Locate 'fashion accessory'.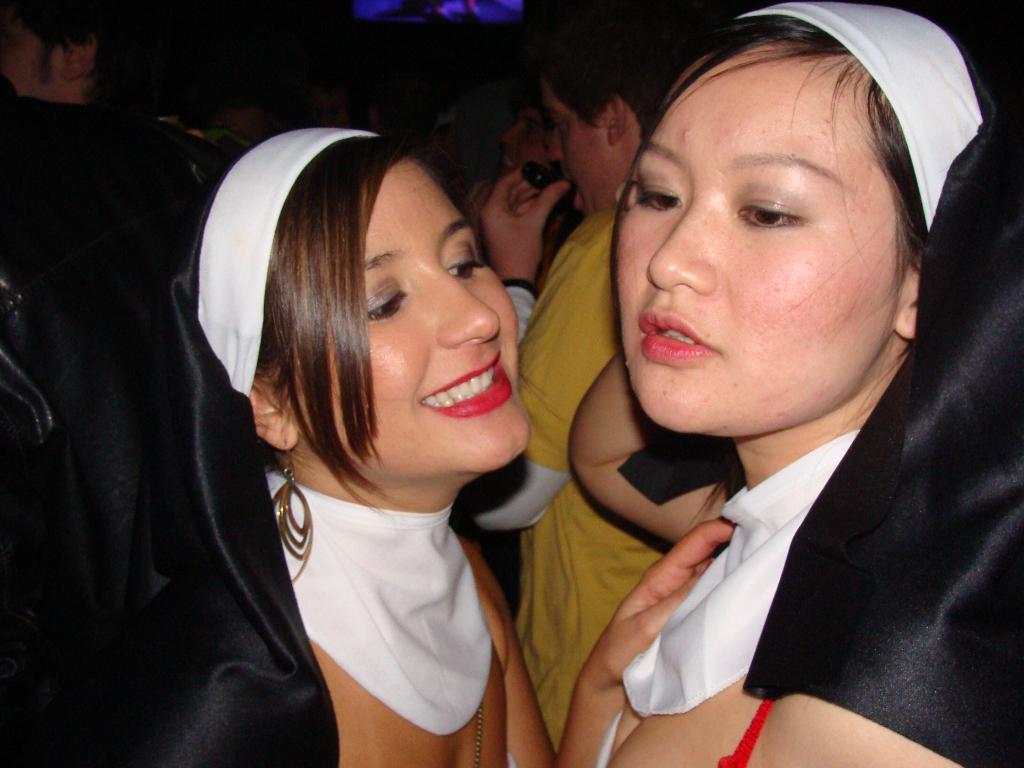
Bounding box: detection(271, 468, 492, 736).
